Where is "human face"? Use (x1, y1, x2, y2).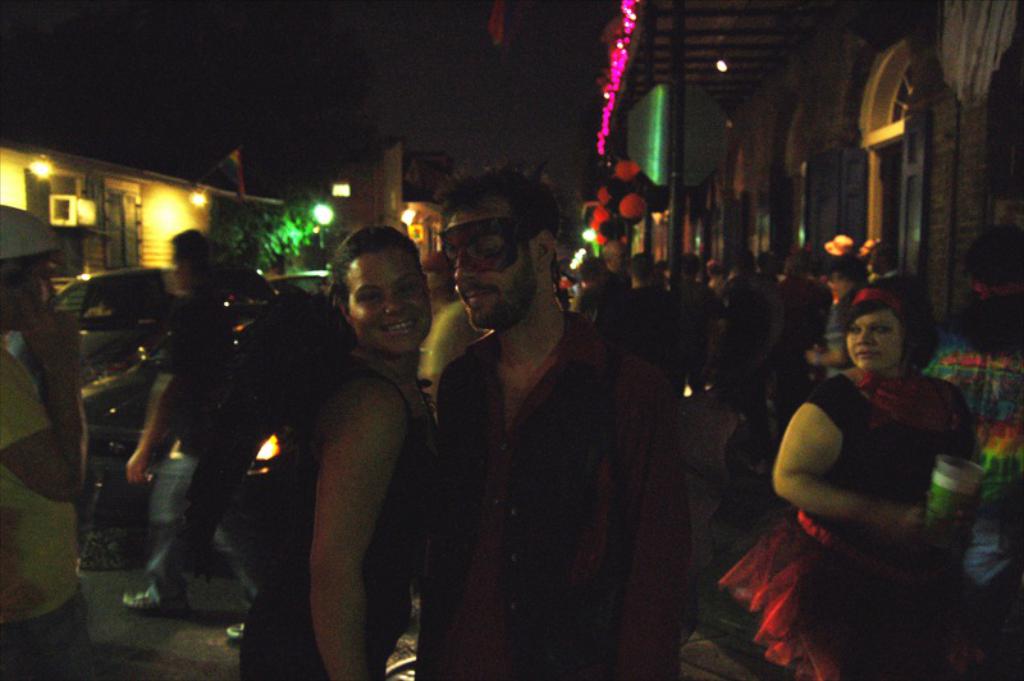
(344, 247, 433, 360).
